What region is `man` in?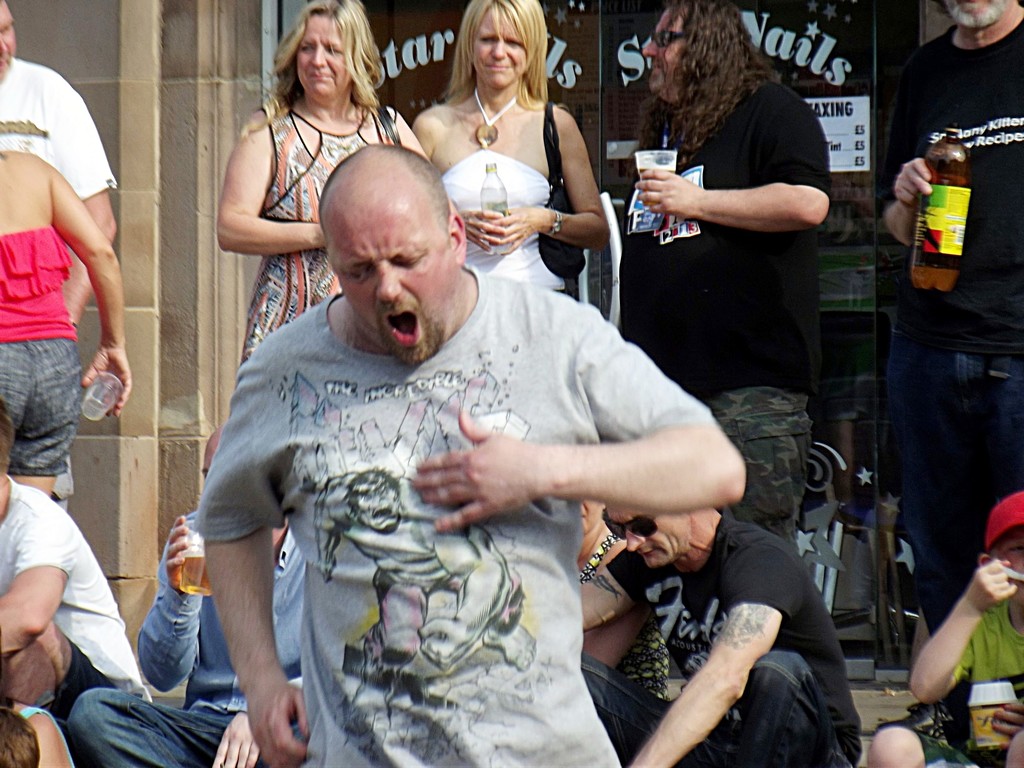
region(193, 140, 747, 767).
